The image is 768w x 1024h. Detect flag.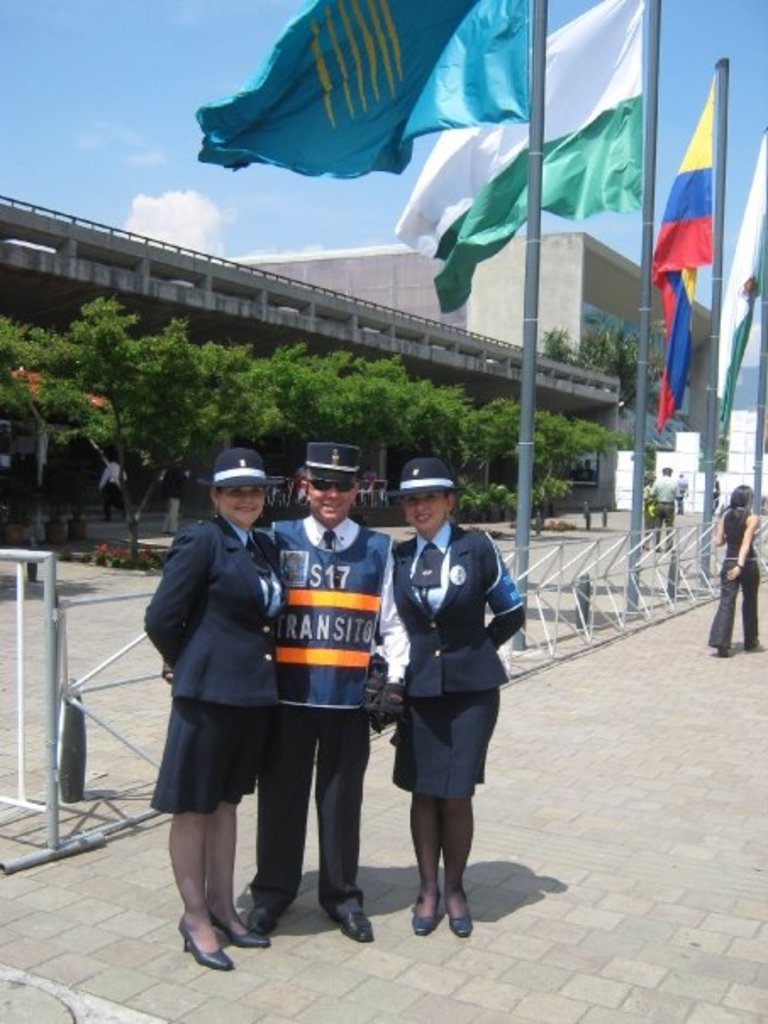
Detection: 390,0,658,317.
